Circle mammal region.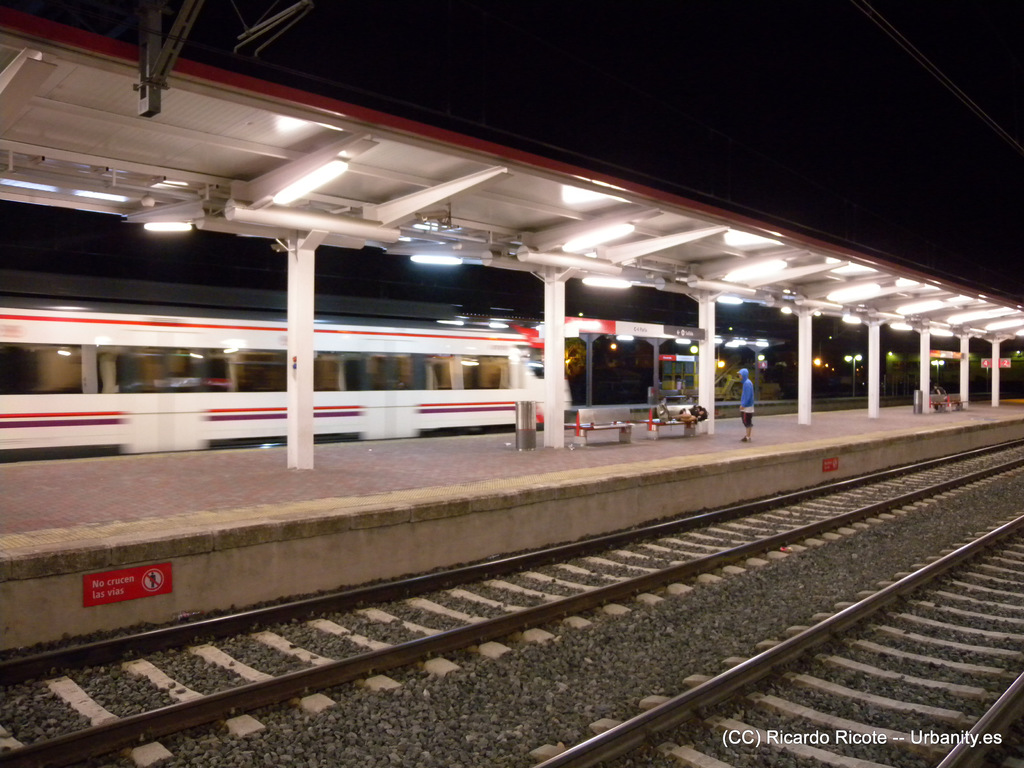
Region: pyautogui.locateOnScreen(730, 358, 762, 447).
